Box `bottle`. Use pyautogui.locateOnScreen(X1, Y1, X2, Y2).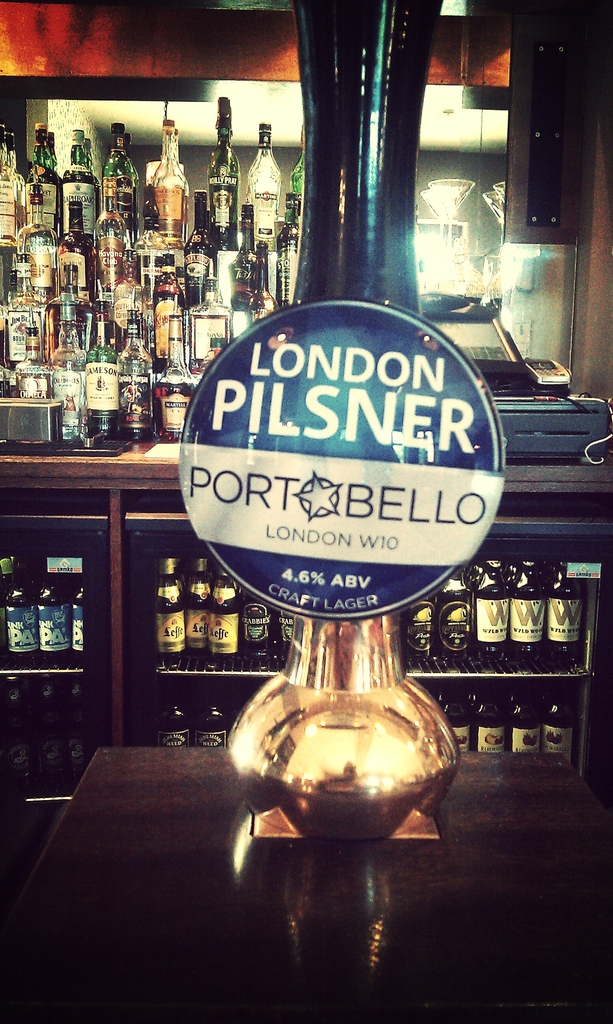
pyautogui.locateOnScreen(245, 588, 271, 660).
